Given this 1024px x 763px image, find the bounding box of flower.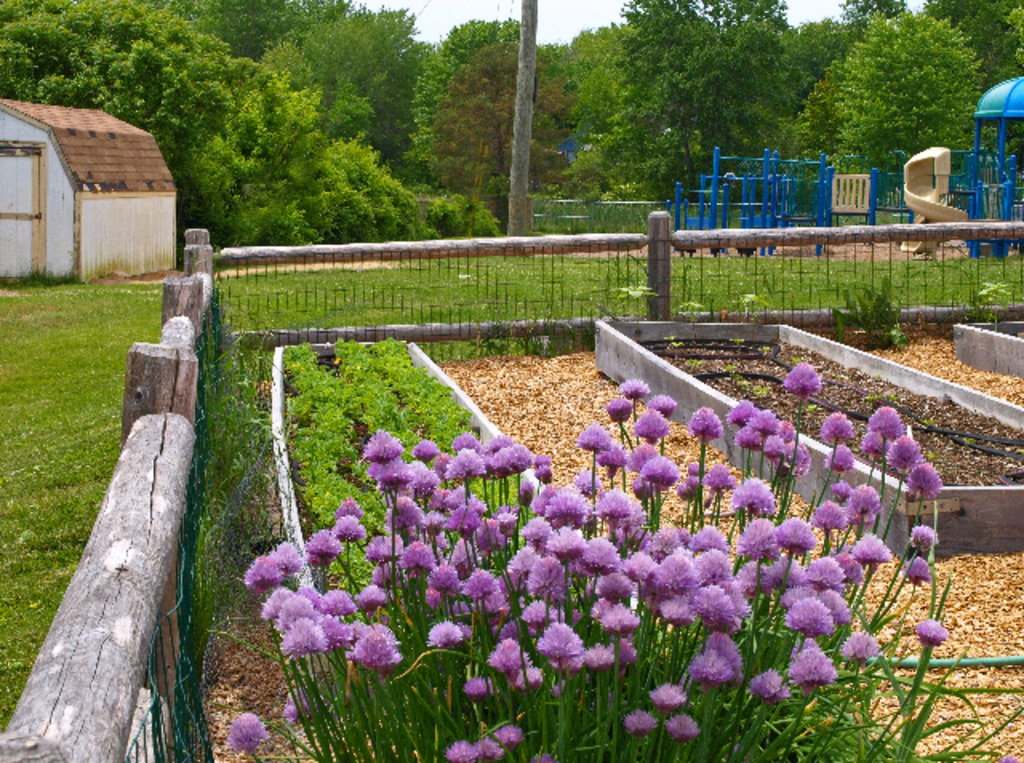
(230, 710, 267, 753).
